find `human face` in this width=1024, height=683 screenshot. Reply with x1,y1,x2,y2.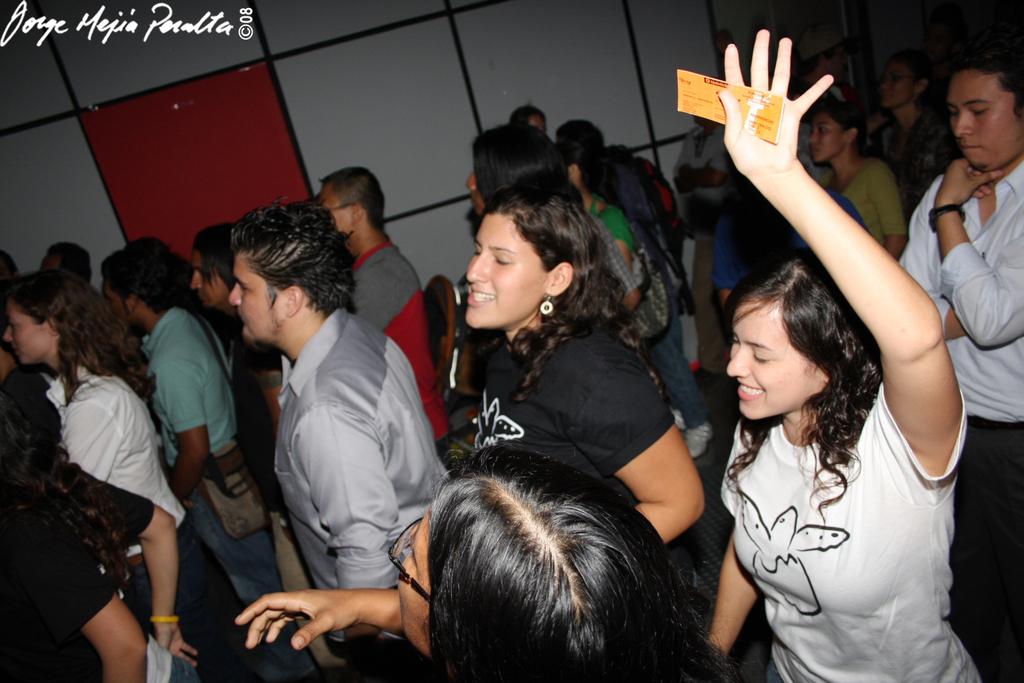
726,299,825,420.
